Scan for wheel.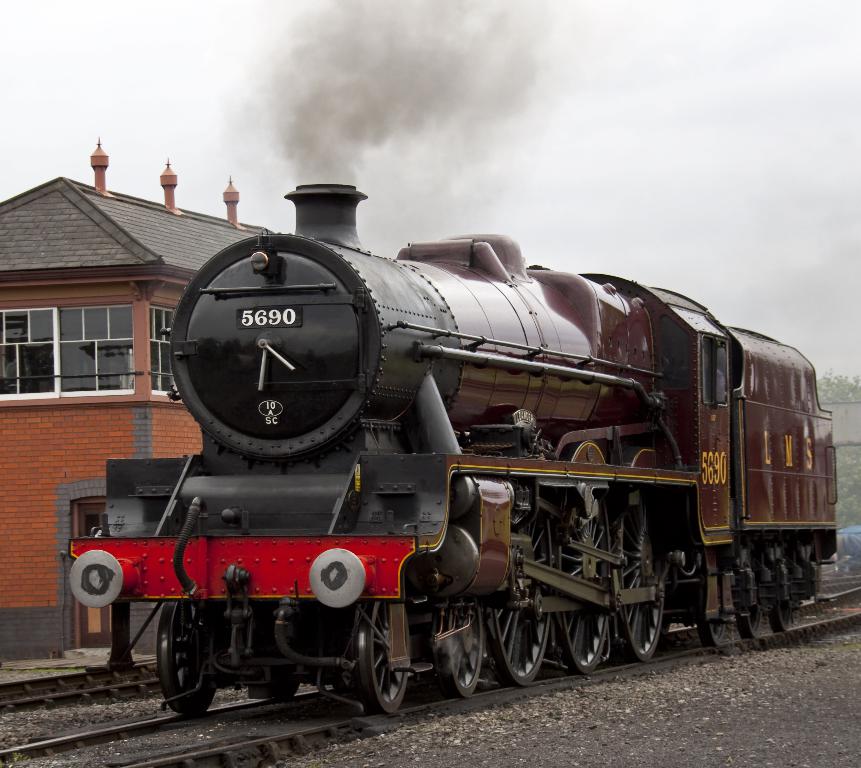
Scan result: [435, 593, 485, 696].
